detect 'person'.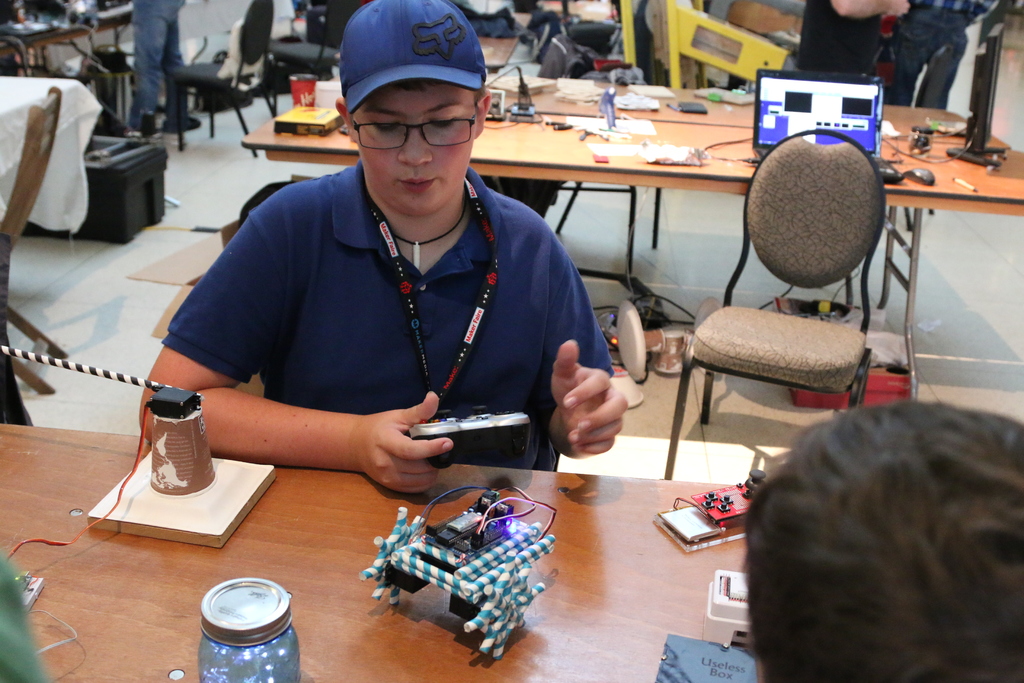
Detected at [134,0,629,485].
